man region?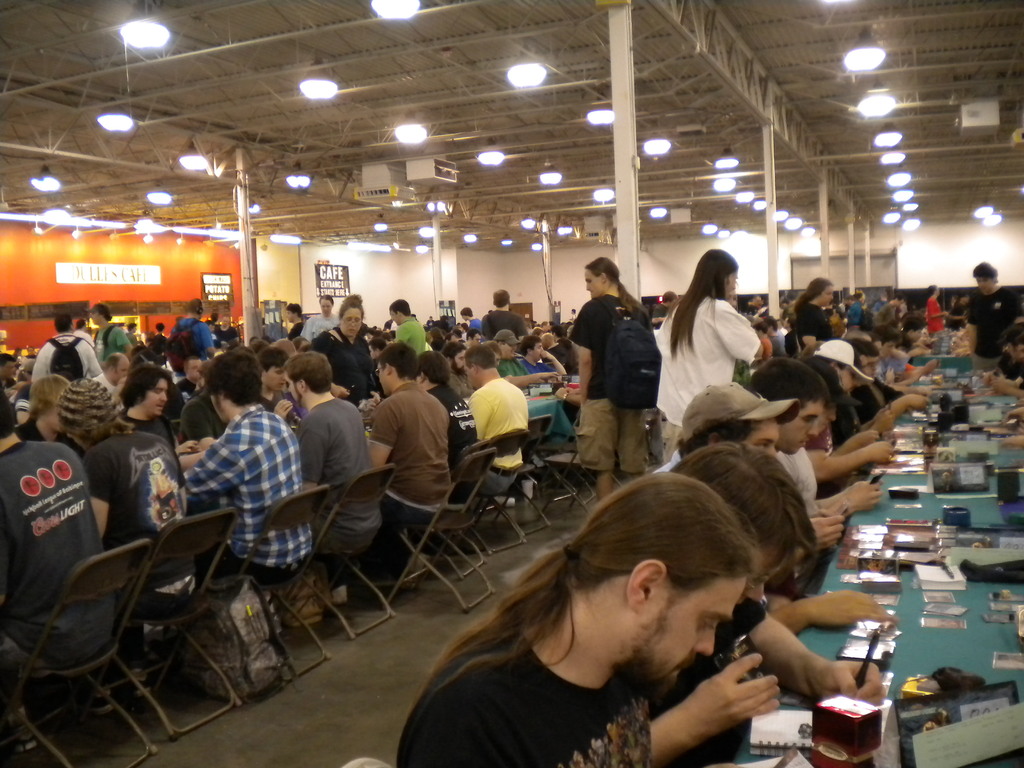
<box>665,355,884,550</box>
